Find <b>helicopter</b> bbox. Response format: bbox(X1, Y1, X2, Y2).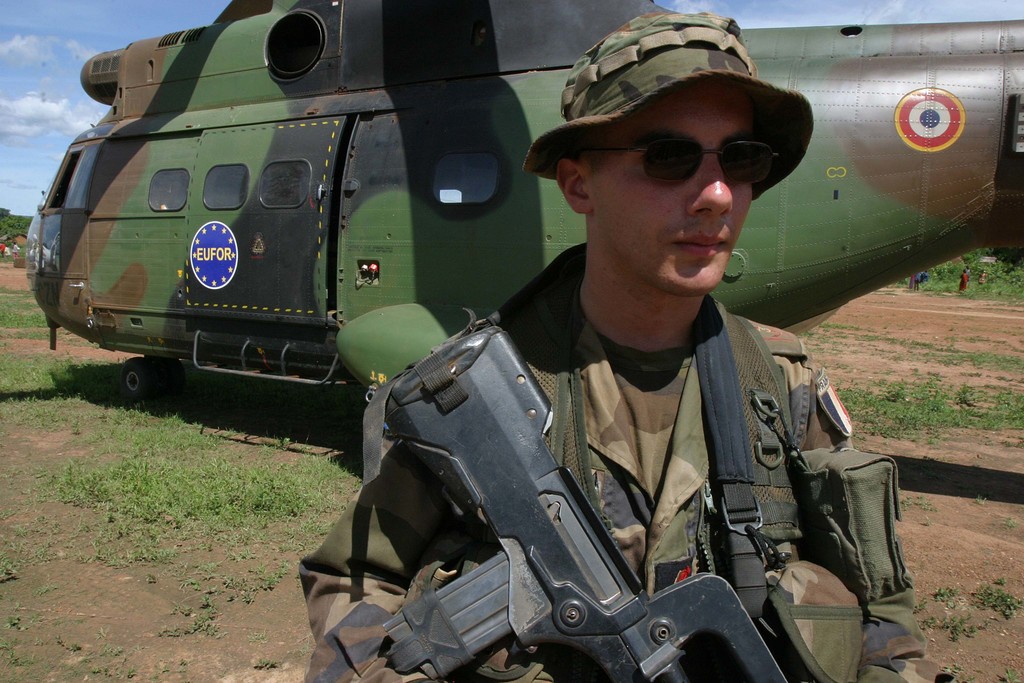
bbox(26, 0, 1023, 399).
